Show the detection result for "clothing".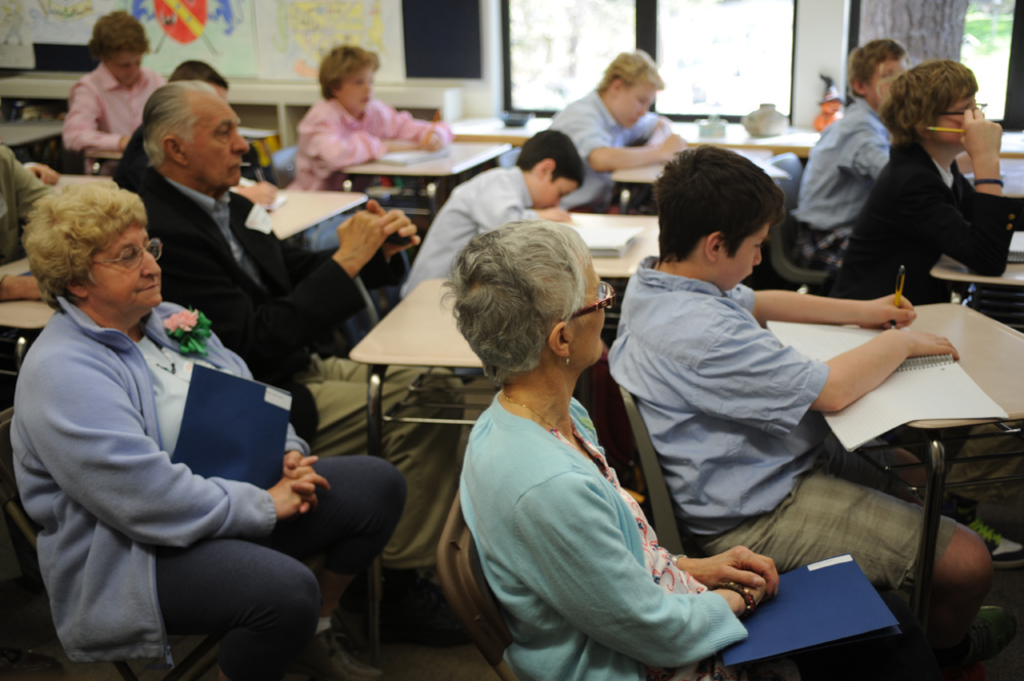
(821,148,1023,281).
